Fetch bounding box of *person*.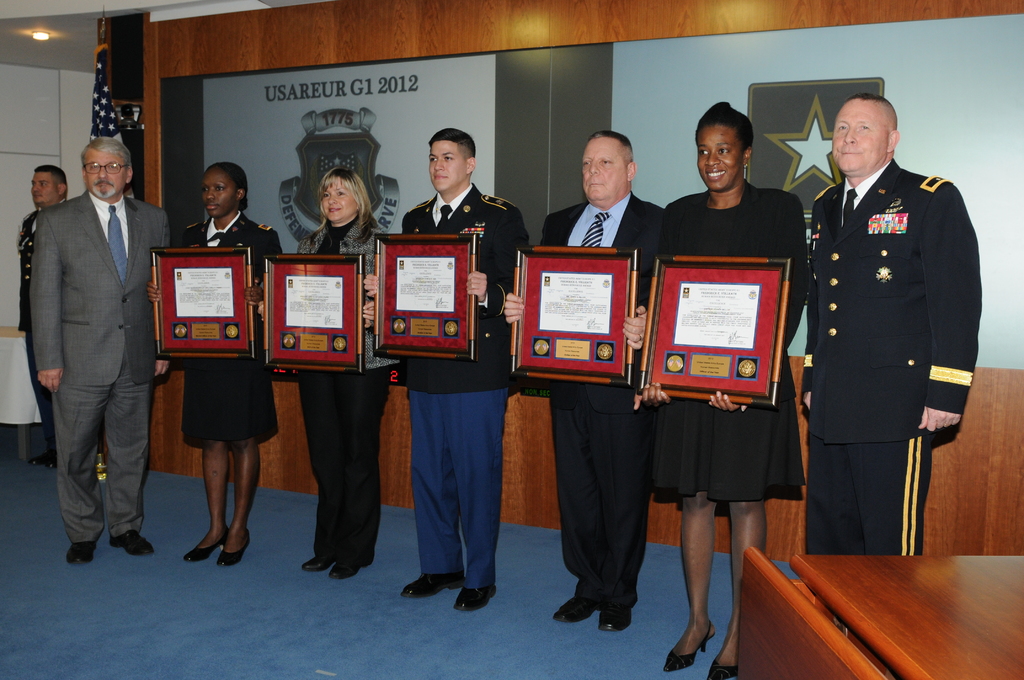
Bbox: <region>236, 163, 392, 580</region>.
